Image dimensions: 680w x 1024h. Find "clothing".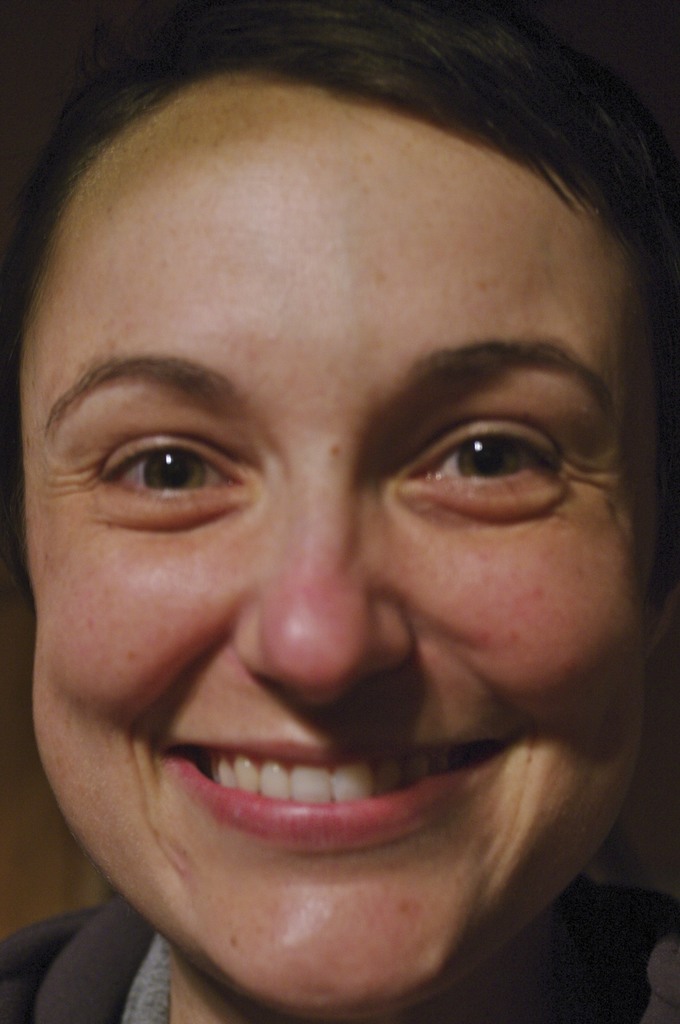
(x1=0, y1=871, x2=679, y2=1023).
